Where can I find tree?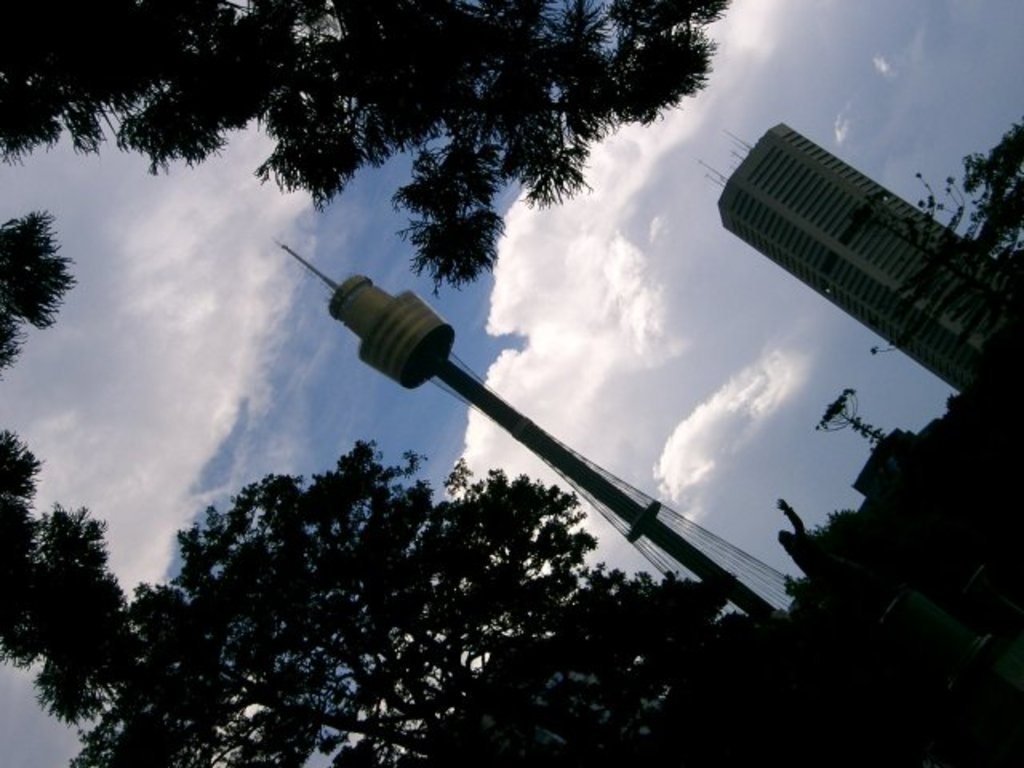
You can find it at 0,427,150,725.
